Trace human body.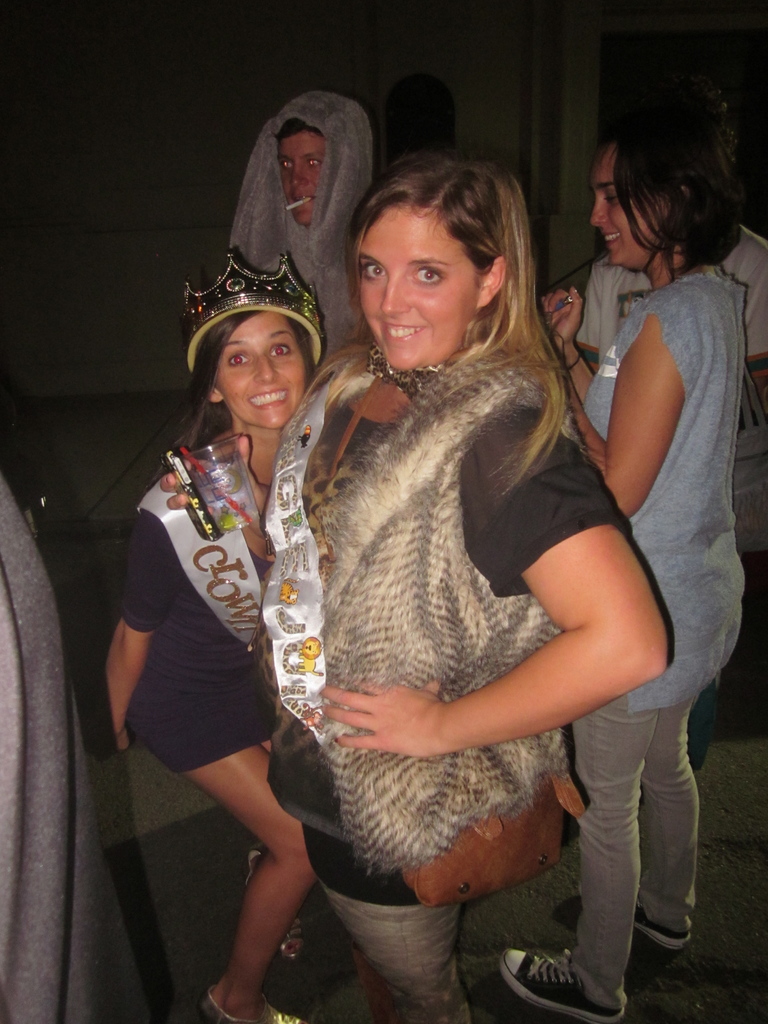
Traced to detection(495, 263, 753, 1023).
